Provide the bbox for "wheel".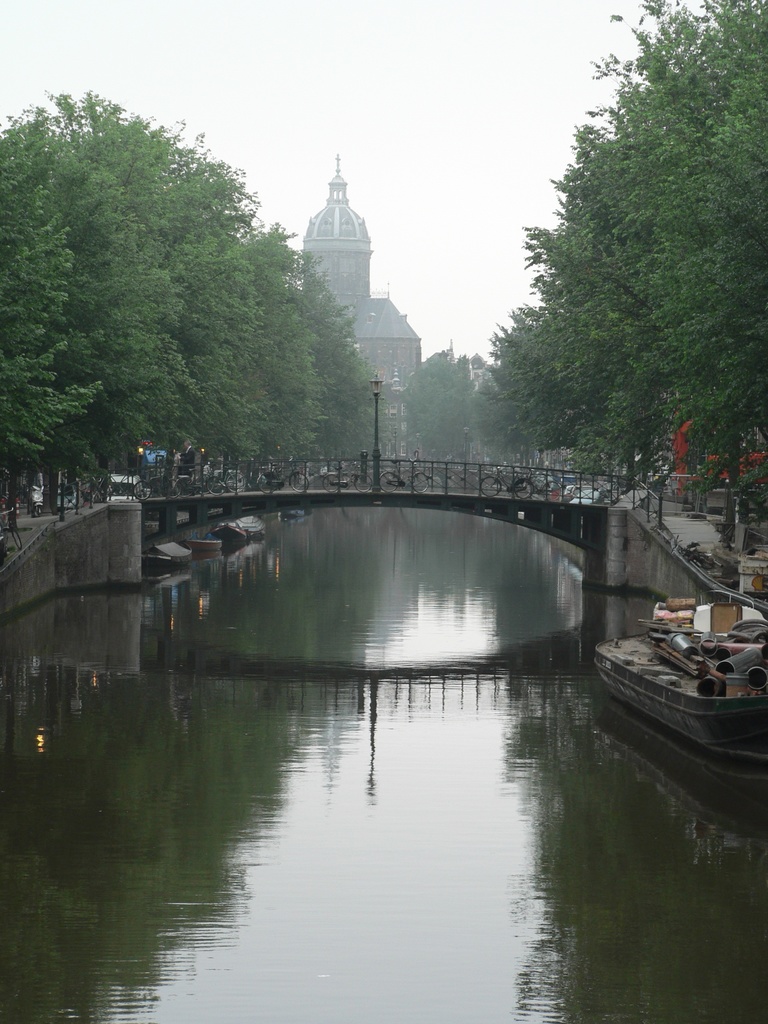
bbox=(413, 474, 426, 492).
